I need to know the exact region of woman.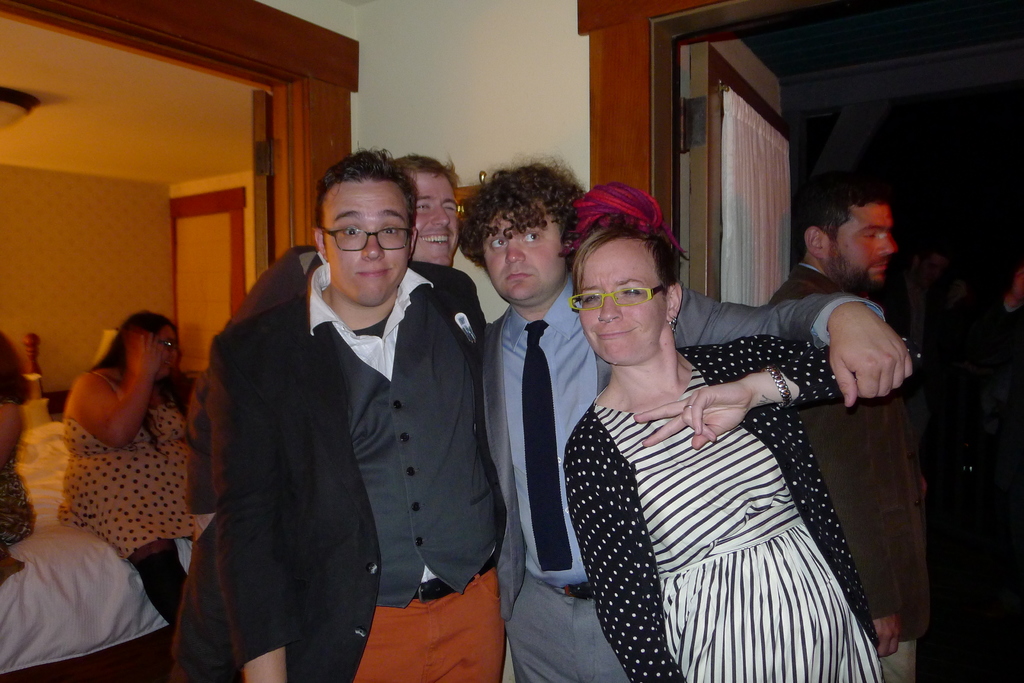
Region: crop(0, 329, 42, 556).
